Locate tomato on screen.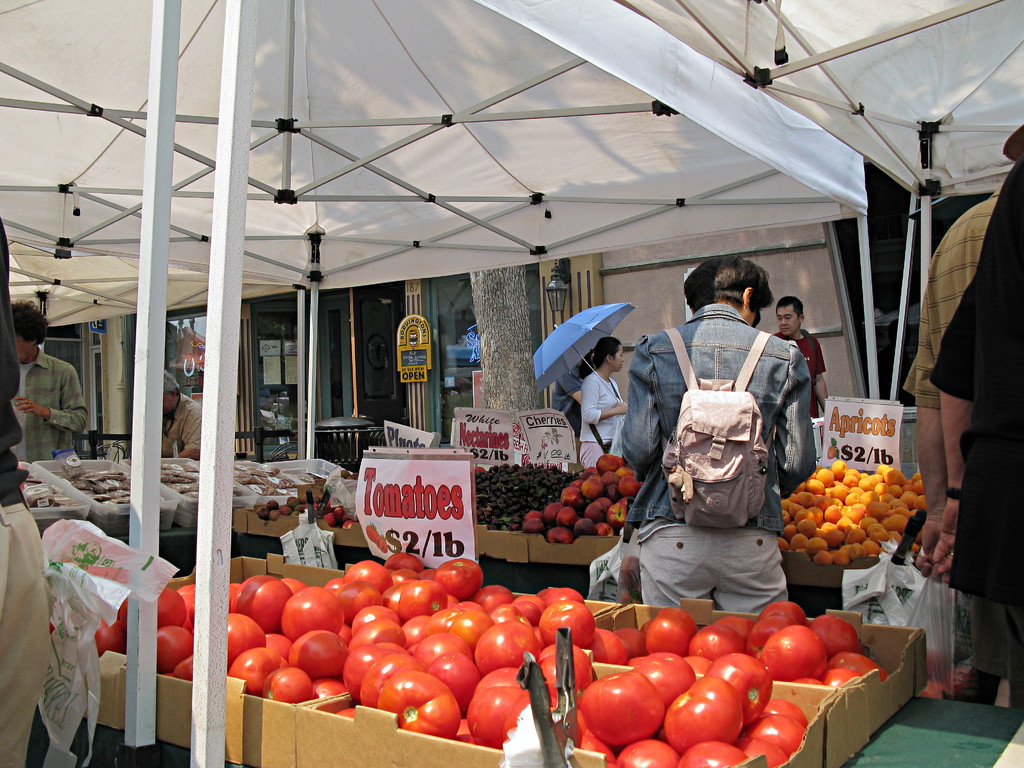
On screen at 272 665 314 701.
